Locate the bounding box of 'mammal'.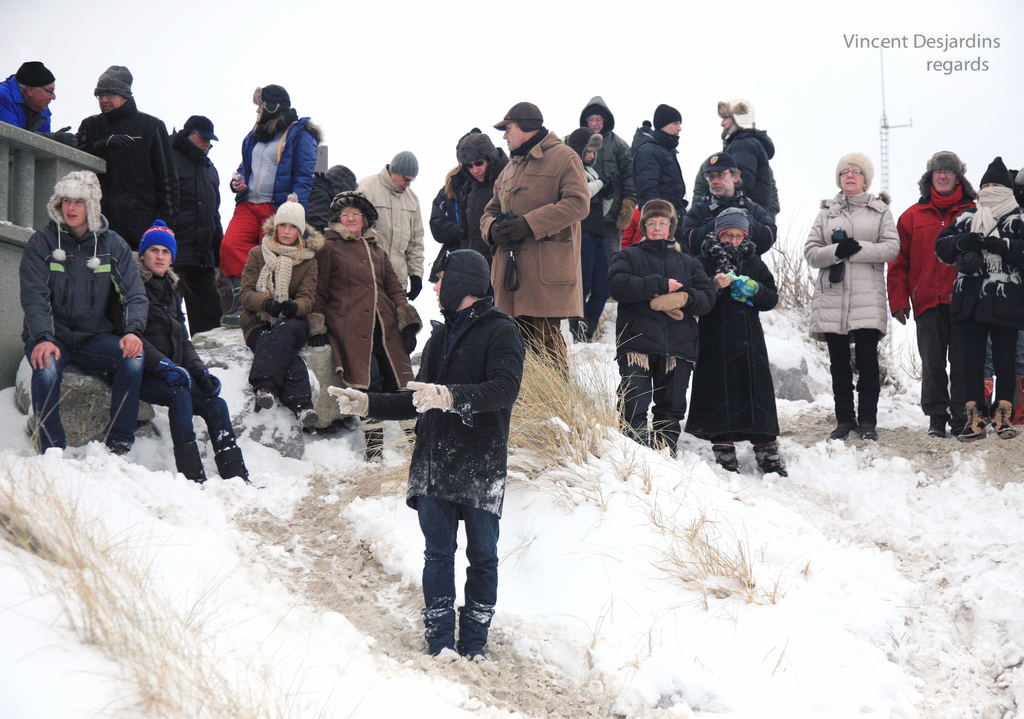
Bounding box: [x1=72, y1=63, x2=173, y2=254].
